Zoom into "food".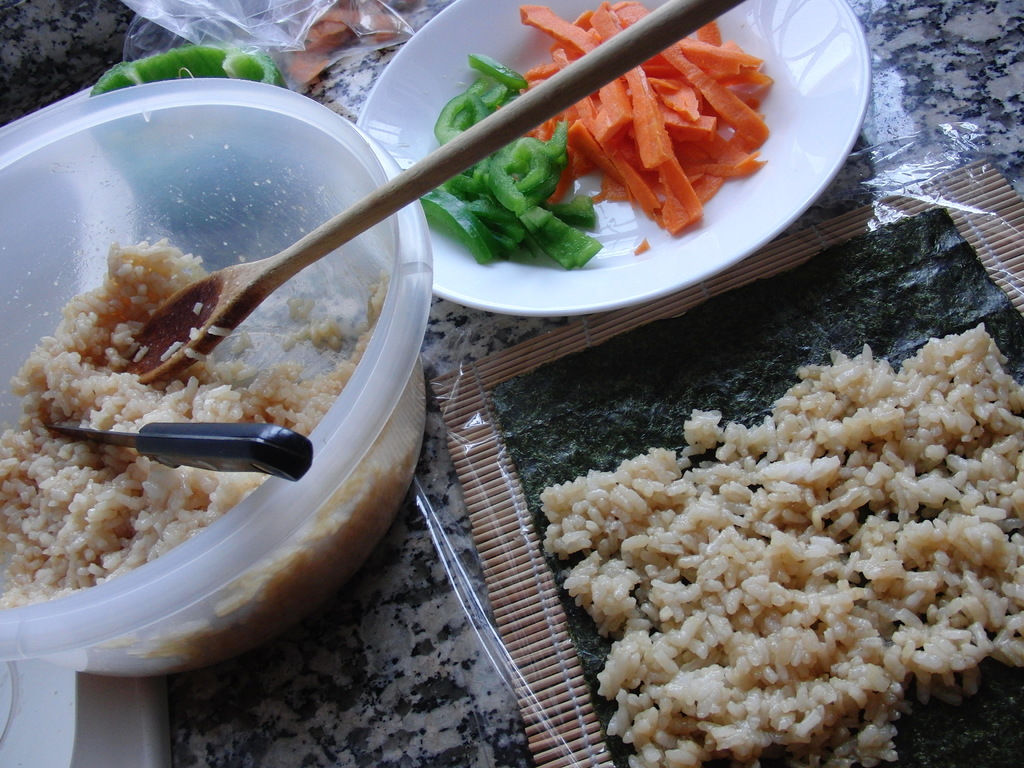
Zoom target: crop(273, 0, 408, 86).
